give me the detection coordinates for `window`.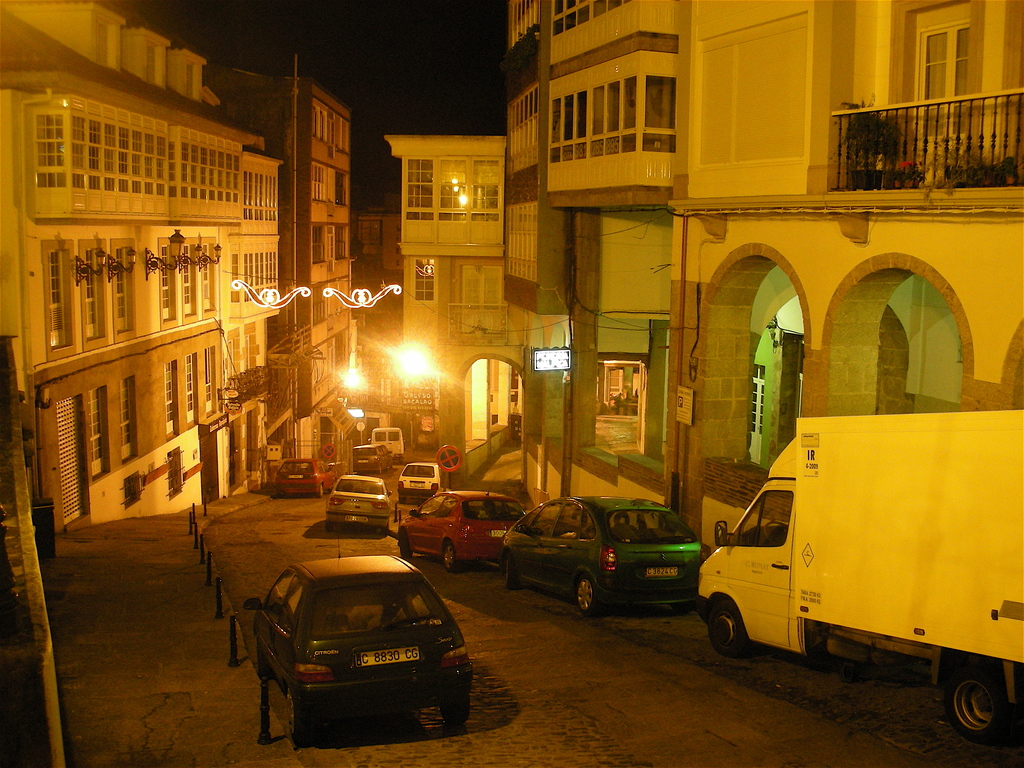
left=746, top=369, right=764, bottom=468.
